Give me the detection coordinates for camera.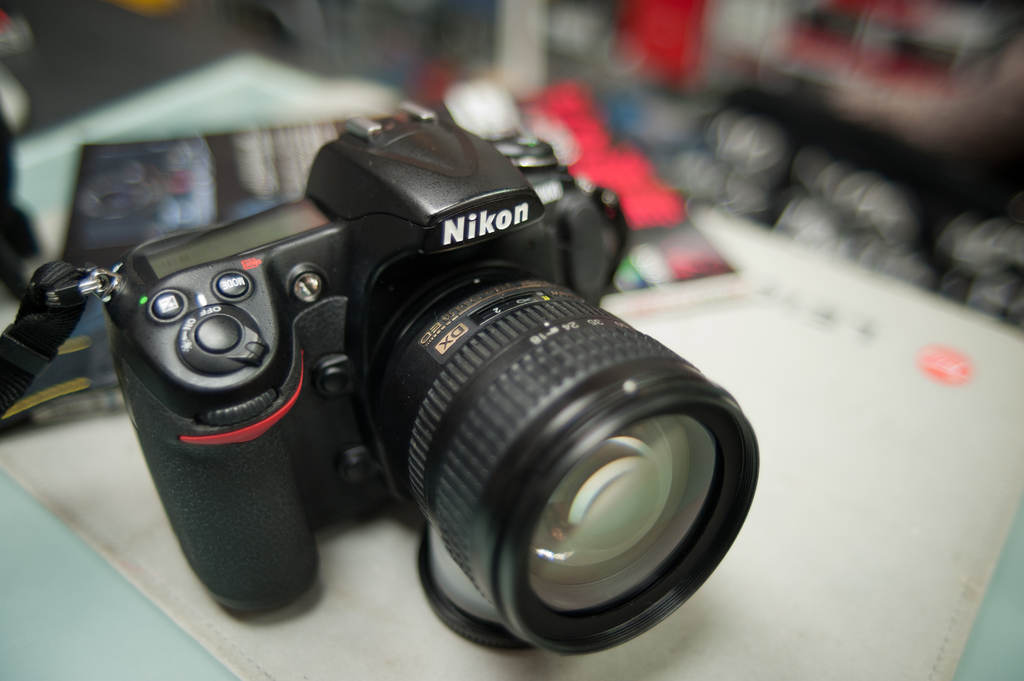
box=[49, 102, 765, 674].
